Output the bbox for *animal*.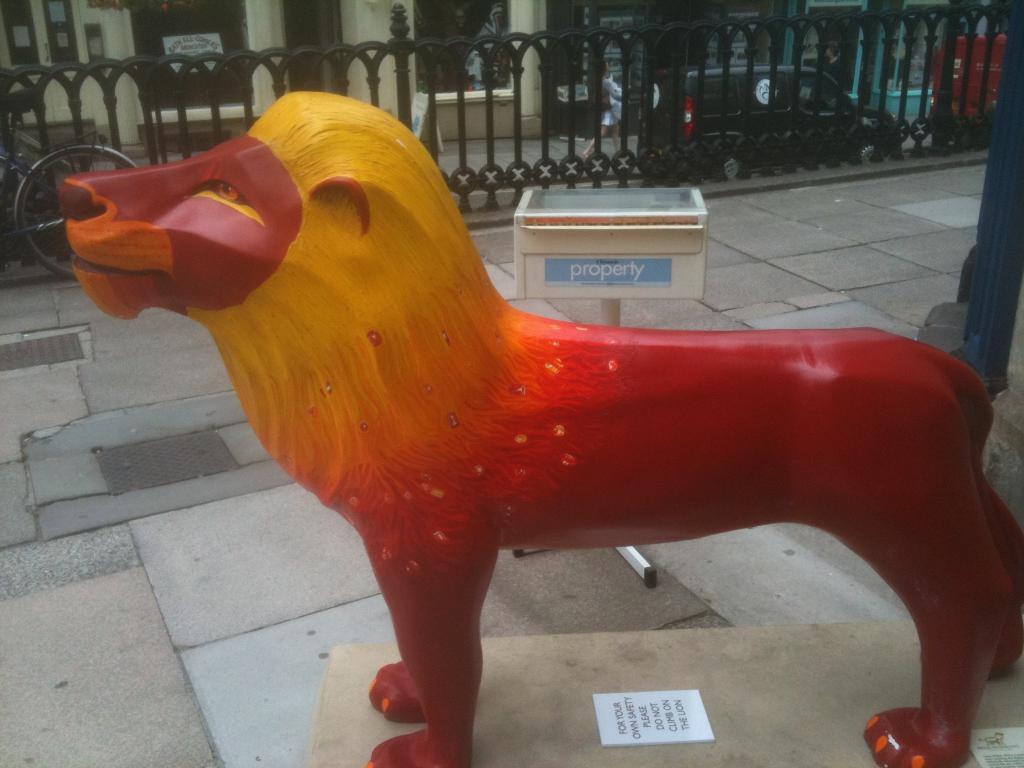
left=51, top=85, right=1023, bottom=767.
